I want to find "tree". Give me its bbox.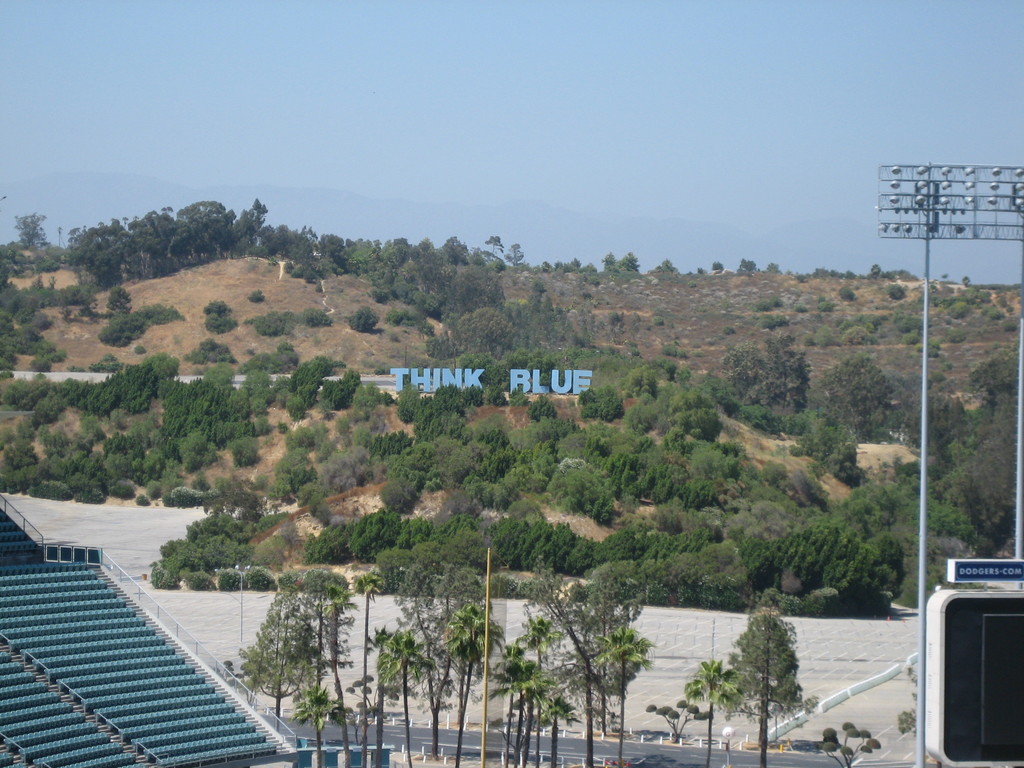
{"left": 720, "top": 348, "right": 828, "bottom": 454}.
